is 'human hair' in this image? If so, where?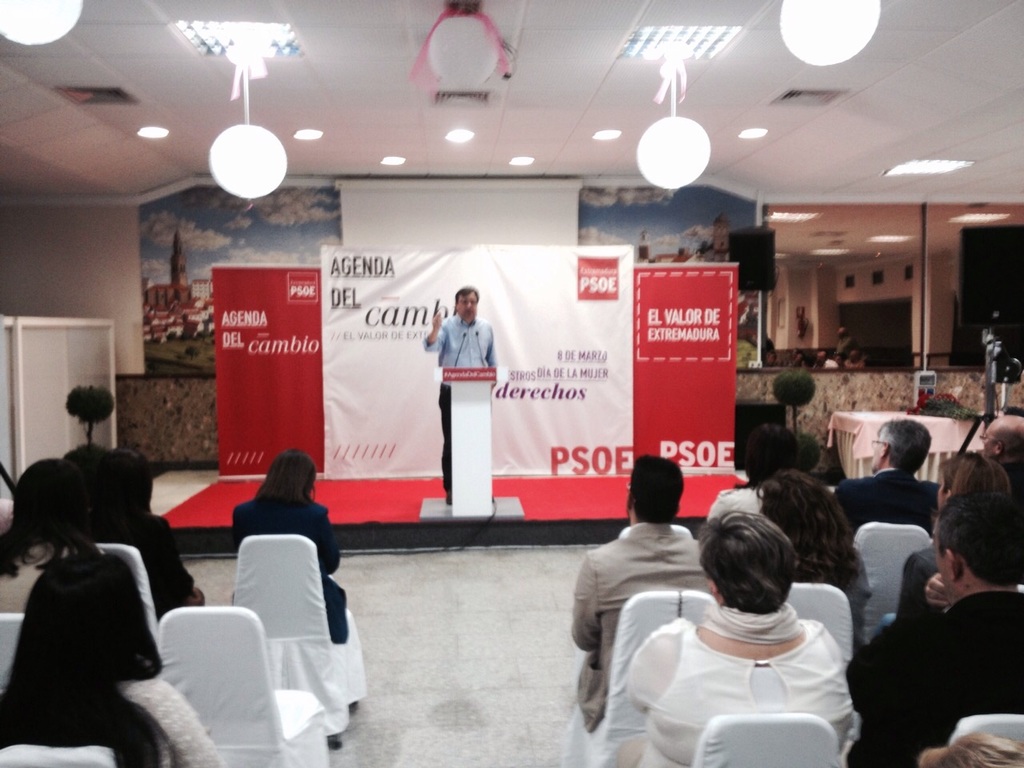
Yes, at BBox(0, 454, 102, 577).
